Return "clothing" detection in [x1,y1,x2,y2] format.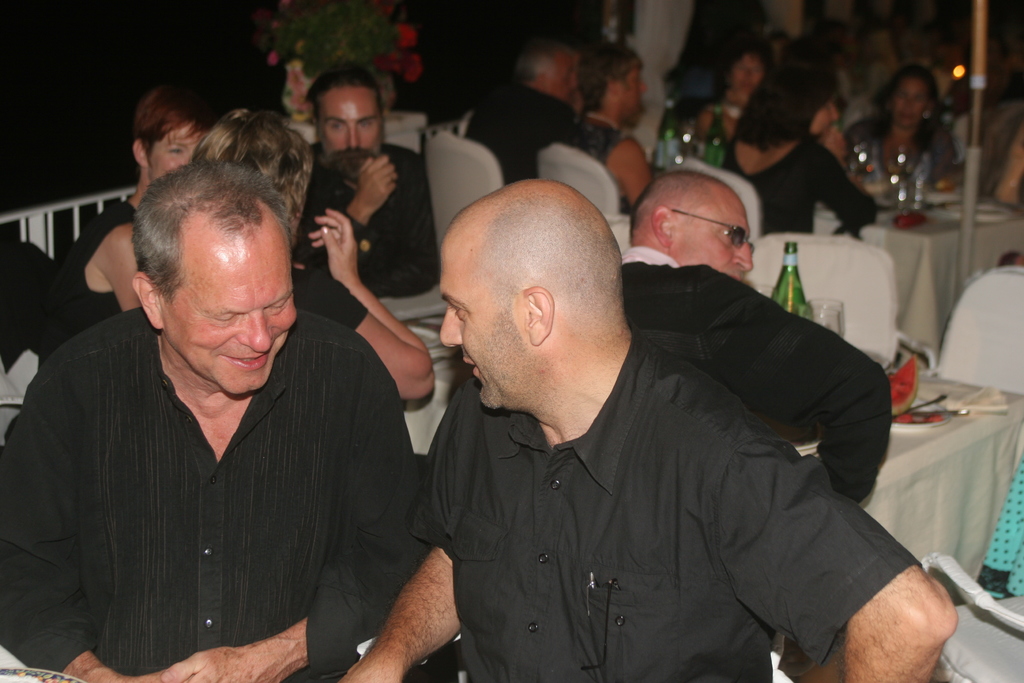
[459,75,575,195].
